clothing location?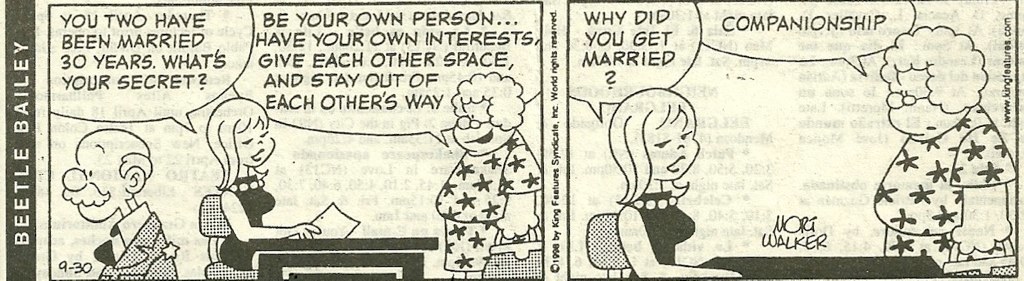
95,203,176,280
